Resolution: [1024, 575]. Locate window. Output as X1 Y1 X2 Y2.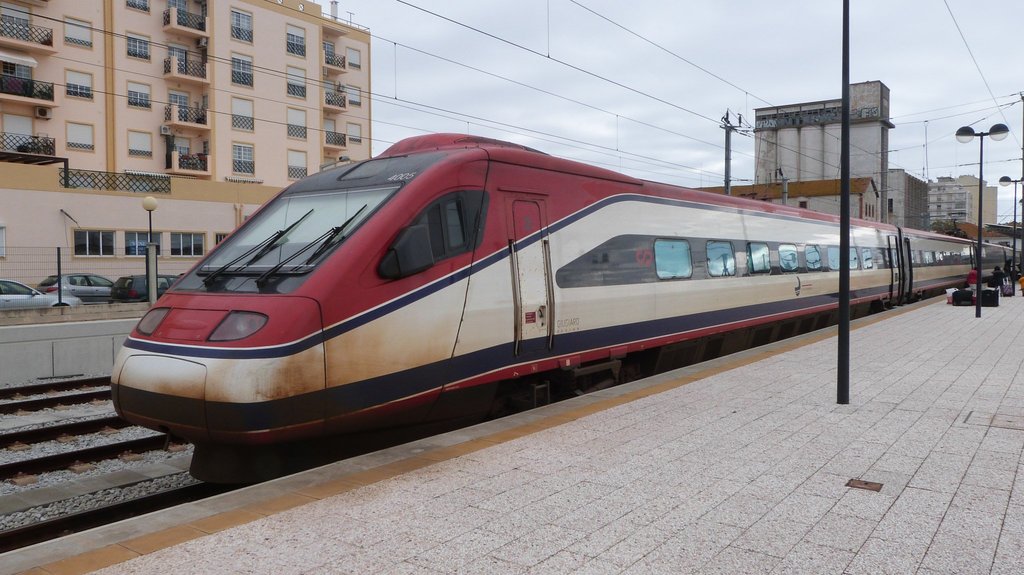
126 131 151 156.
